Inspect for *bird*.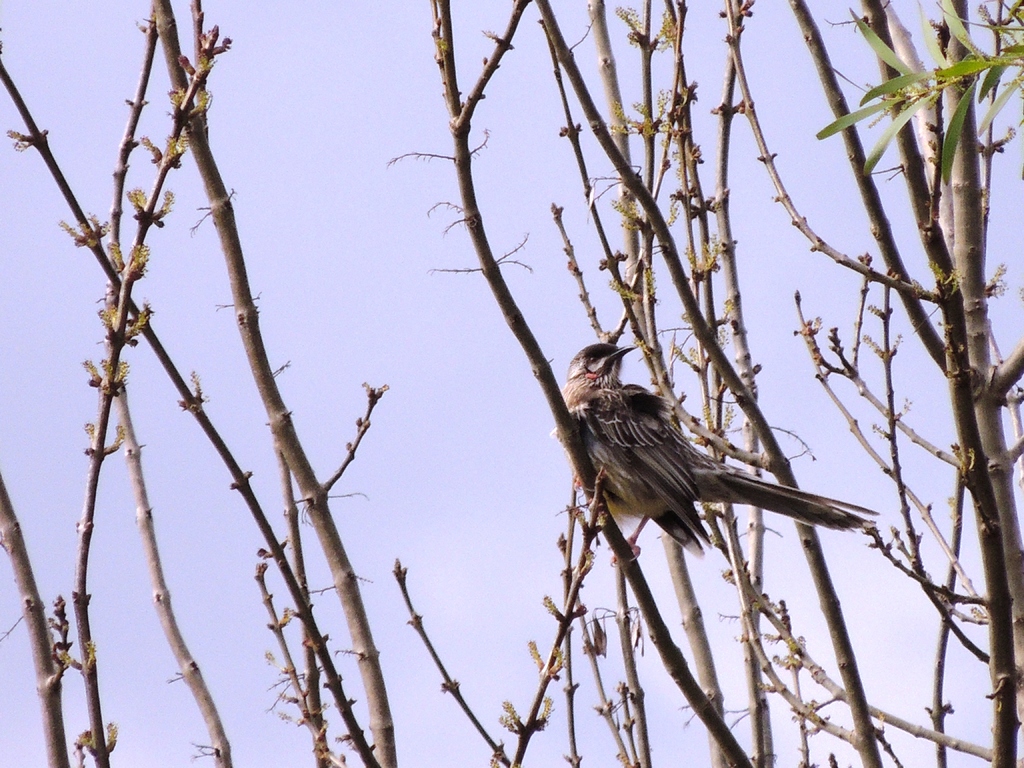
Inspection: bbox=(549, 343, 883, 569).
